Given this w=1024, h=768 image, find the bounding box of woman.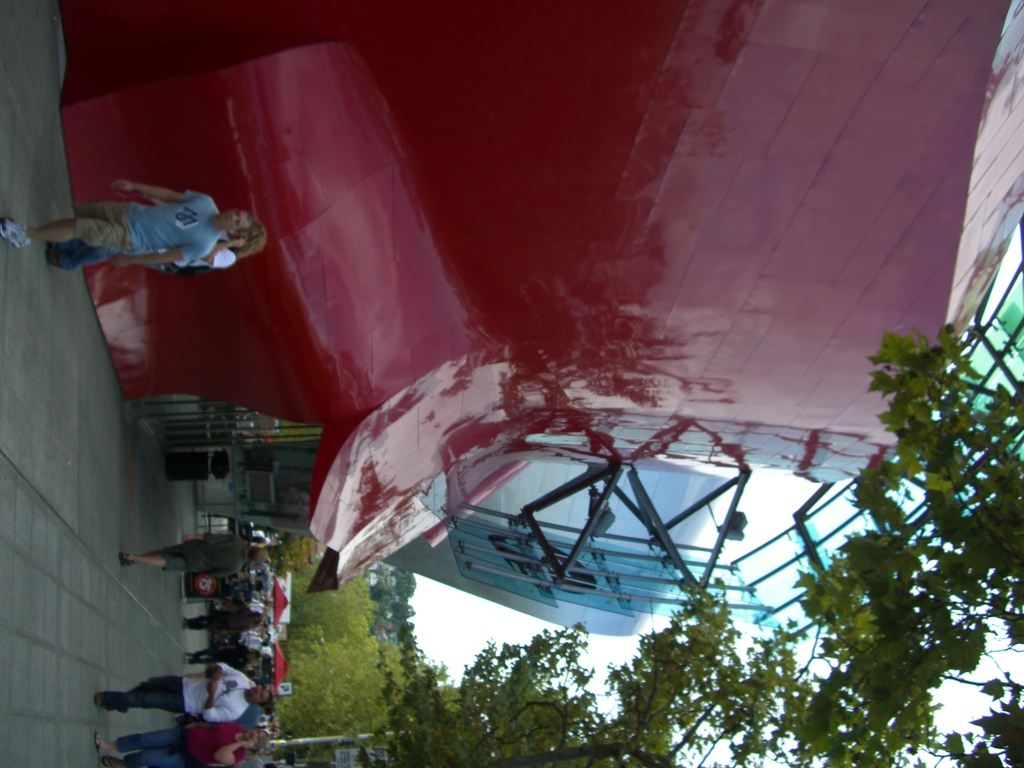
crop(93, 723, 271, 767).
